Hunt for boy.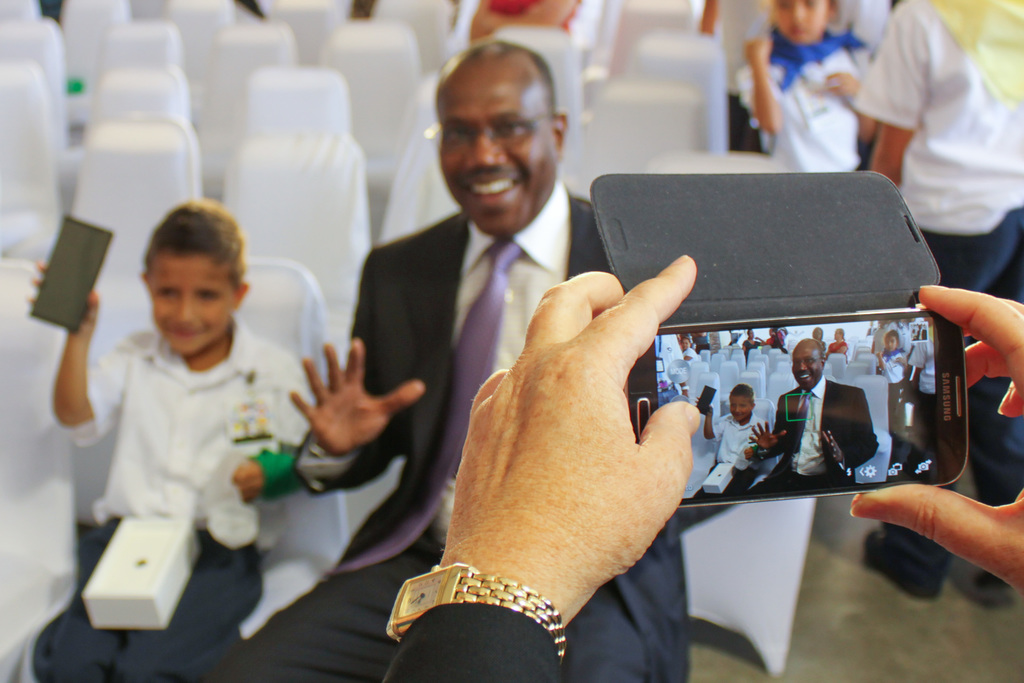
Hunted down at select_region(697, 384, 767, 495).
